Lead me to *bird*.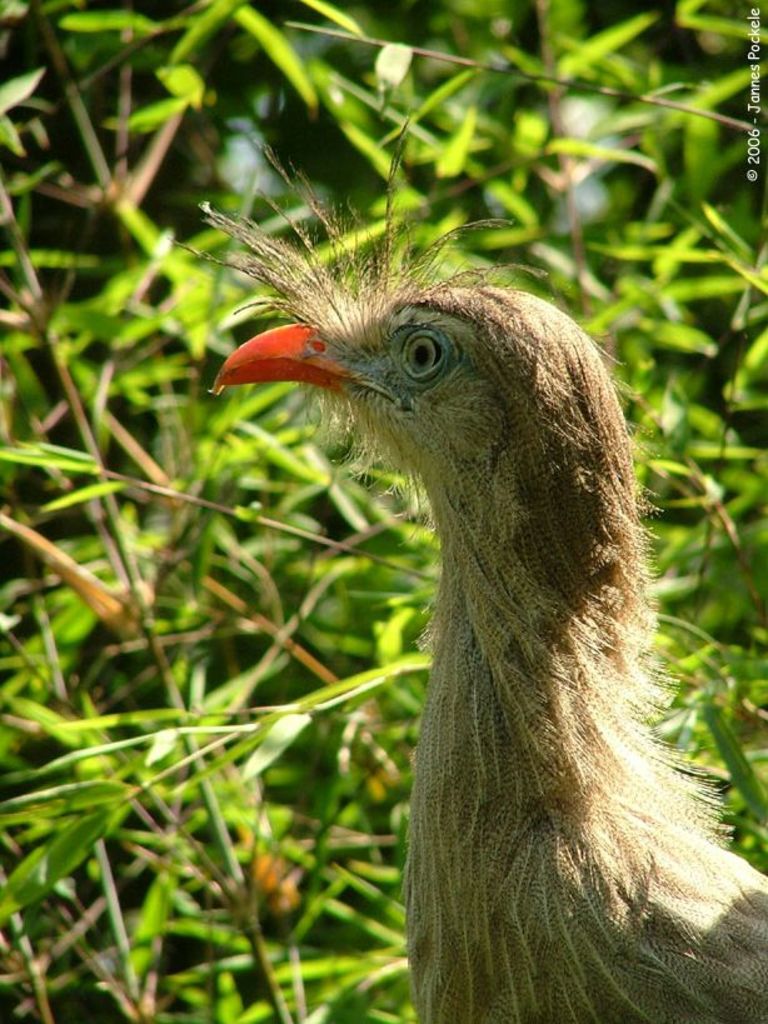
Lead to {"x1": 196, "y1": 219, "x2": 745, "y2": 1014}.
